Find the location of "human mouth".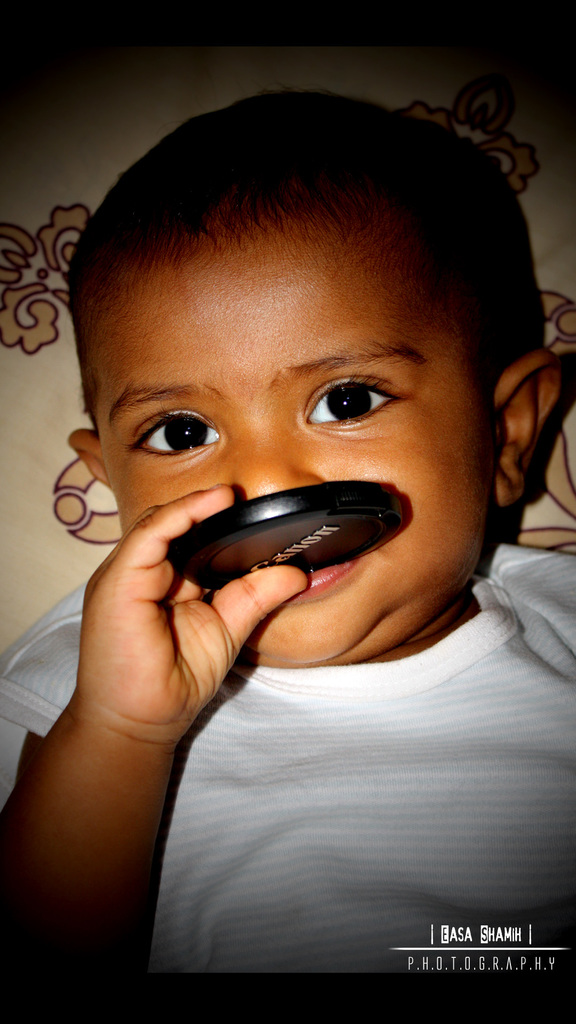
Location: 287 564 350 595.
